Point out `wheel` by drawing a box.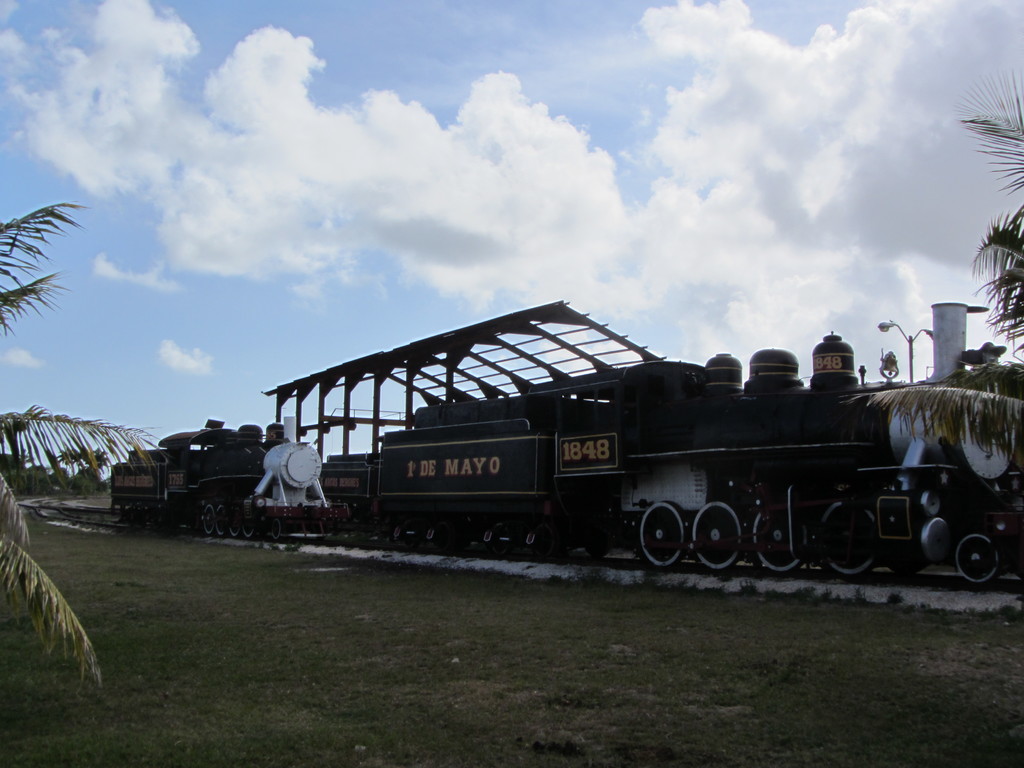
x1=268 y1=521 x2=280 y2=542.
